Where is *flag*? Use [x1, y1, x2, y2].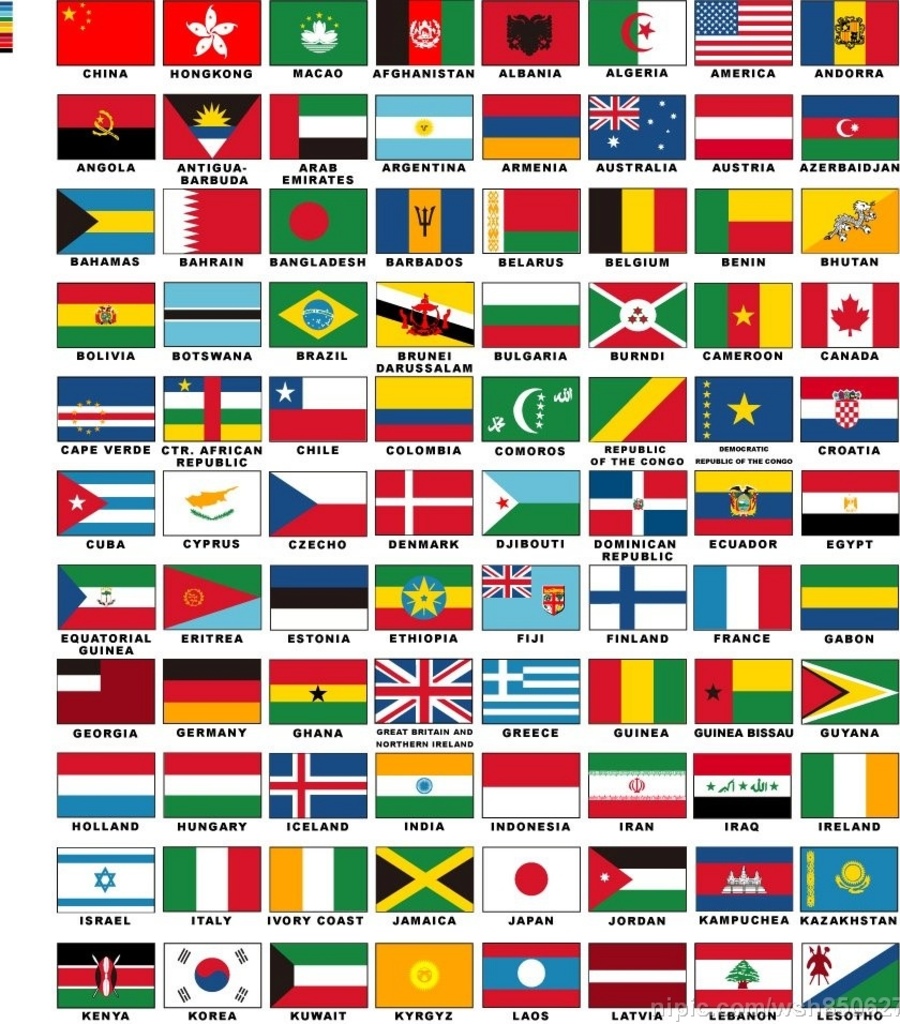
[51, 754, 154, 818].
